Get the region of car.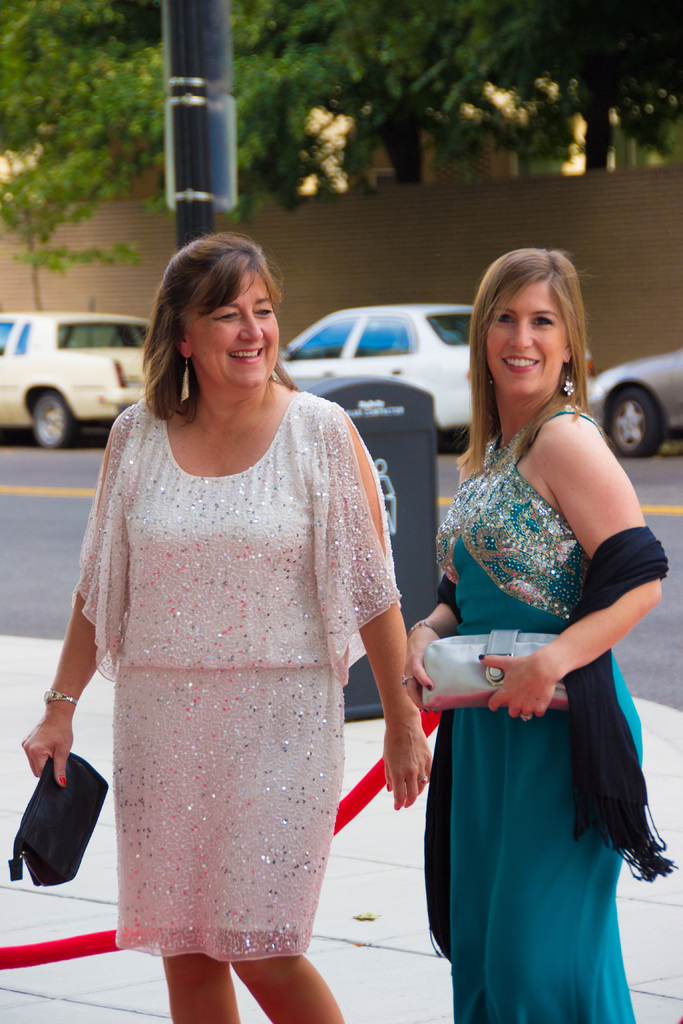
box(0, 297, 138, 450).
